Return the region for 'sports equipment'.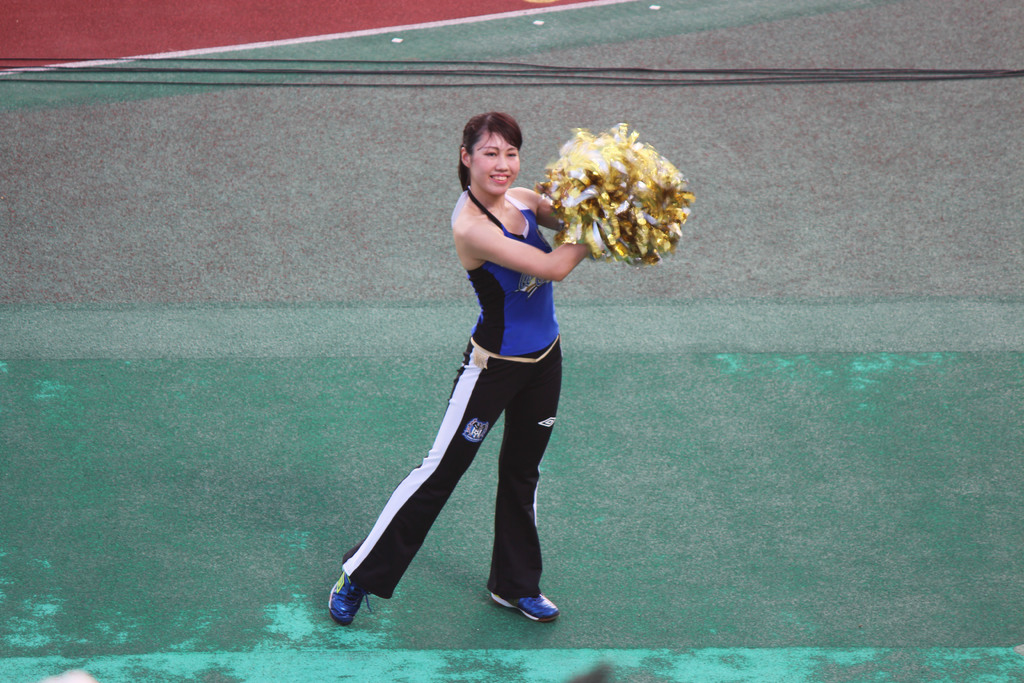
BBox(484, 579, 563, 625).
